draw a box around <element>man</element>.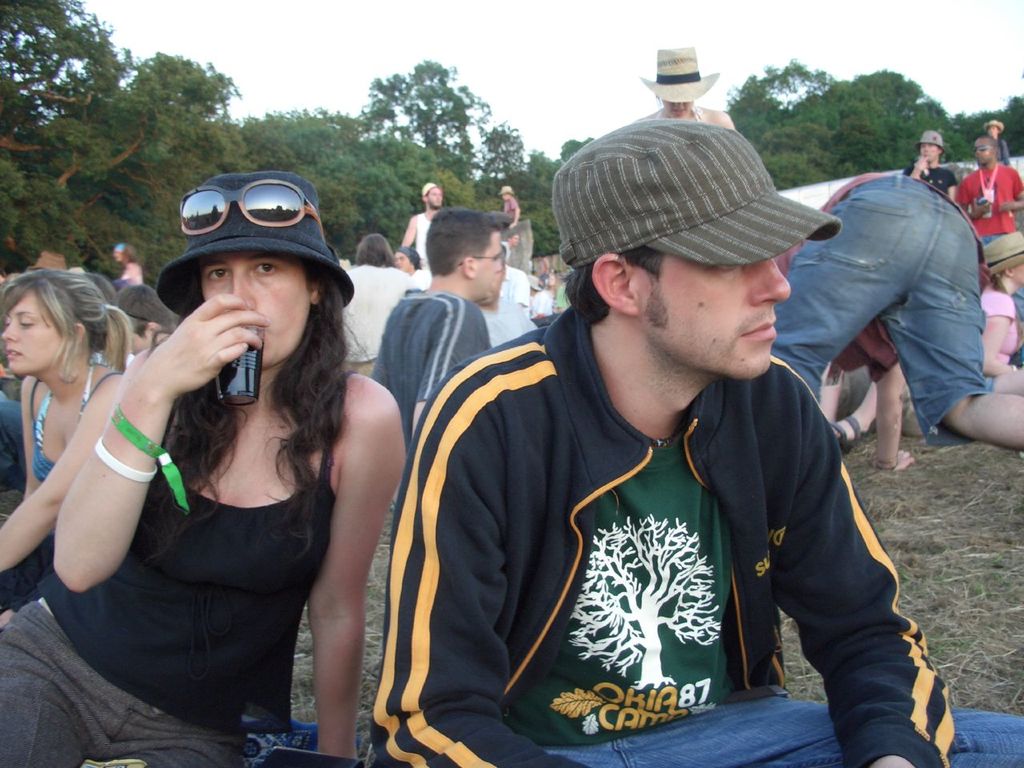
{"left": 378, "top": 115, "right": 1023, "bottom": 762}.
